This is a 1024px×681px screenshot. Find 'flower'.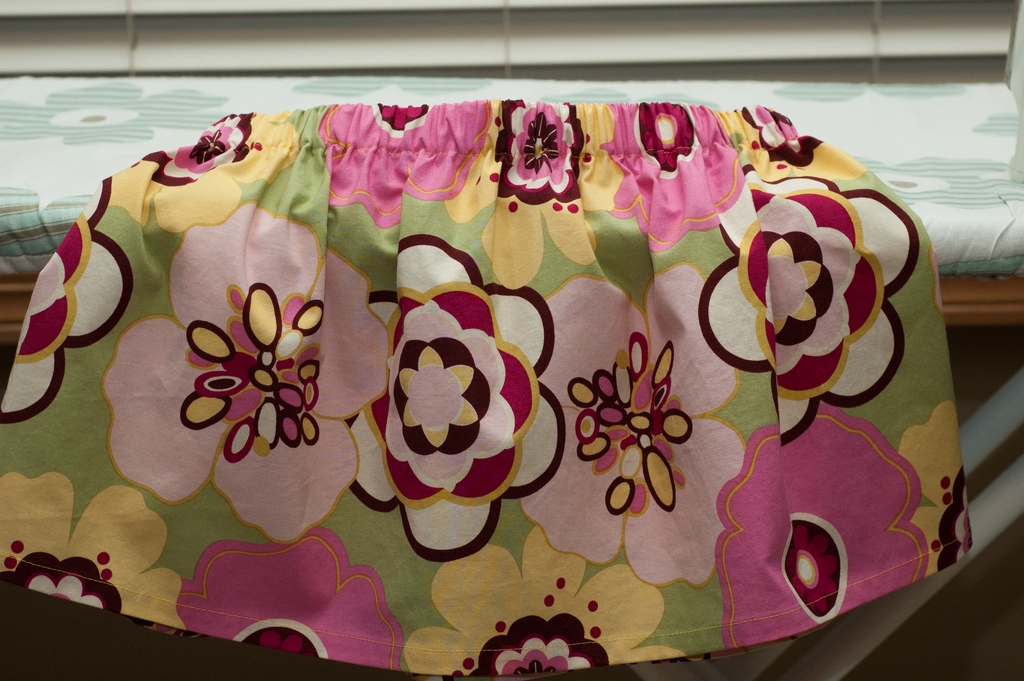
Bounding box: [x1=323, y1=100, x2=493, y2=233].
